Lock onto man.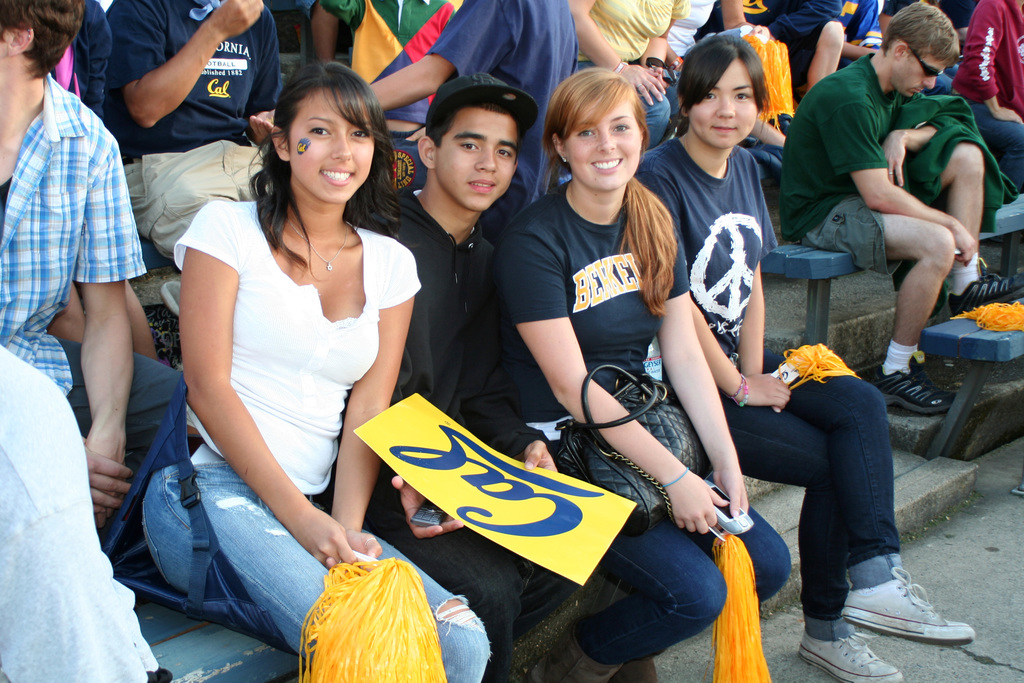
Locked: x1=305, y1=0, x2=455, y2=184.
